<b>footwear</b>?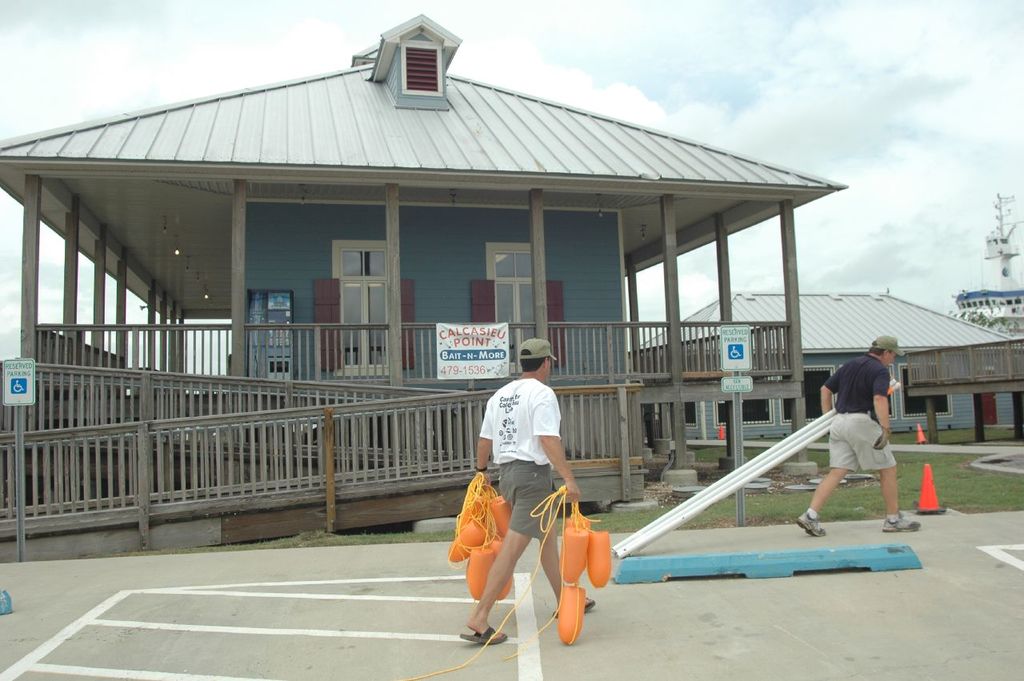
458,623,501,642
